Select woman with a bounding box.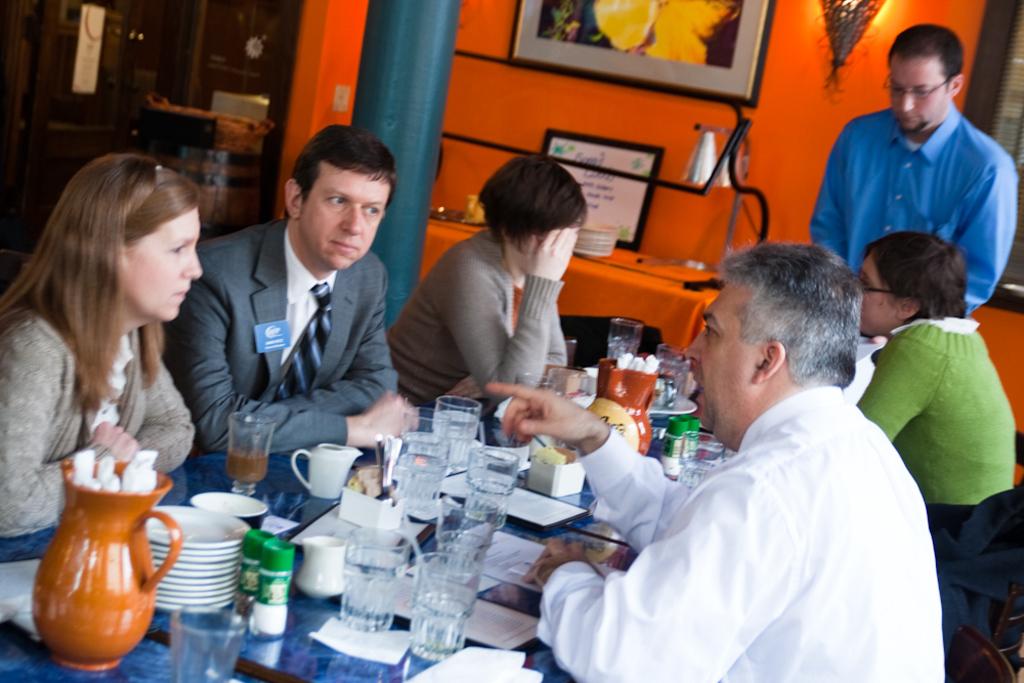
381,155,586,411.
